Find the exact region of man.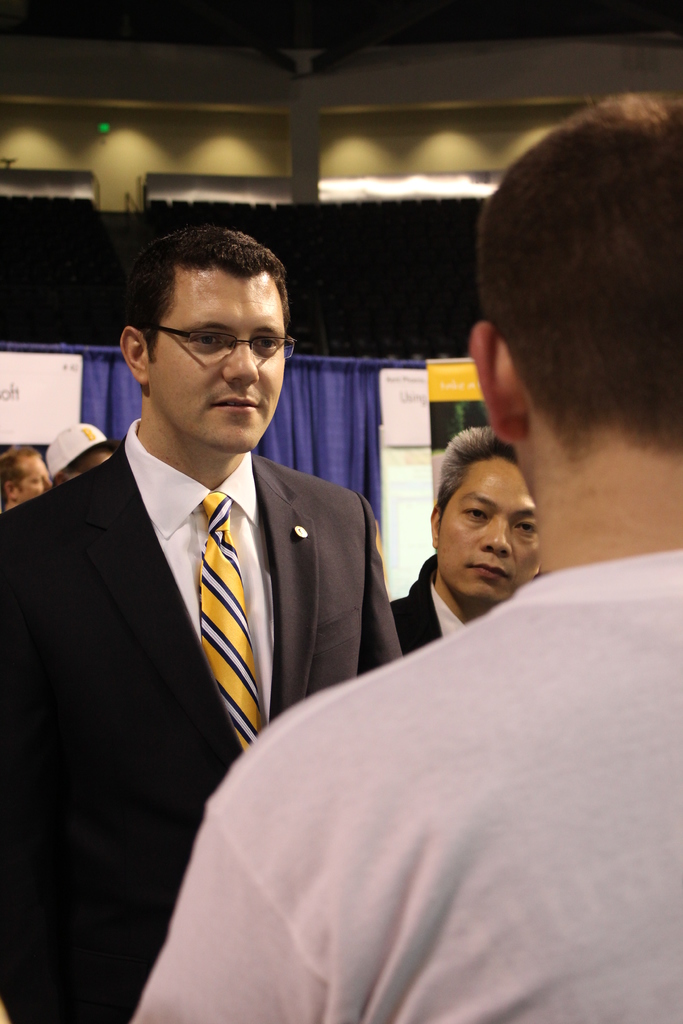
Exact region: box(125, 92, 682, 1023).
